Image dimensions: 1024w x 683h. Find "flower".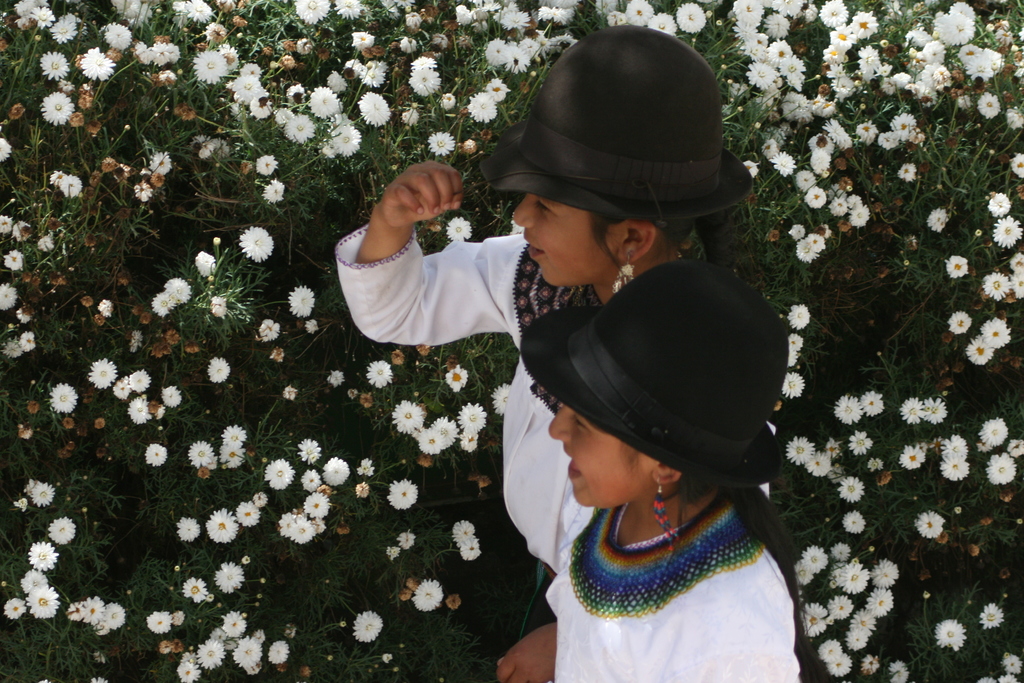
bbox(400, 530, 416, 547).
